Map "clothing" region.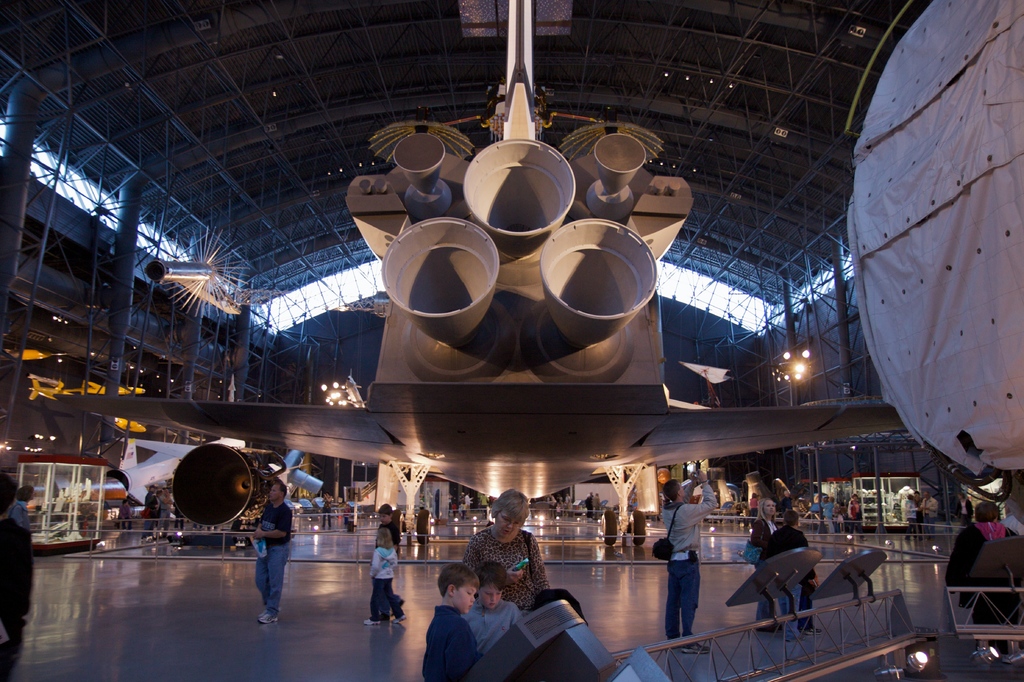
Mapped to pyautogui.locateOnScreen(374, 521, 404, 614).
